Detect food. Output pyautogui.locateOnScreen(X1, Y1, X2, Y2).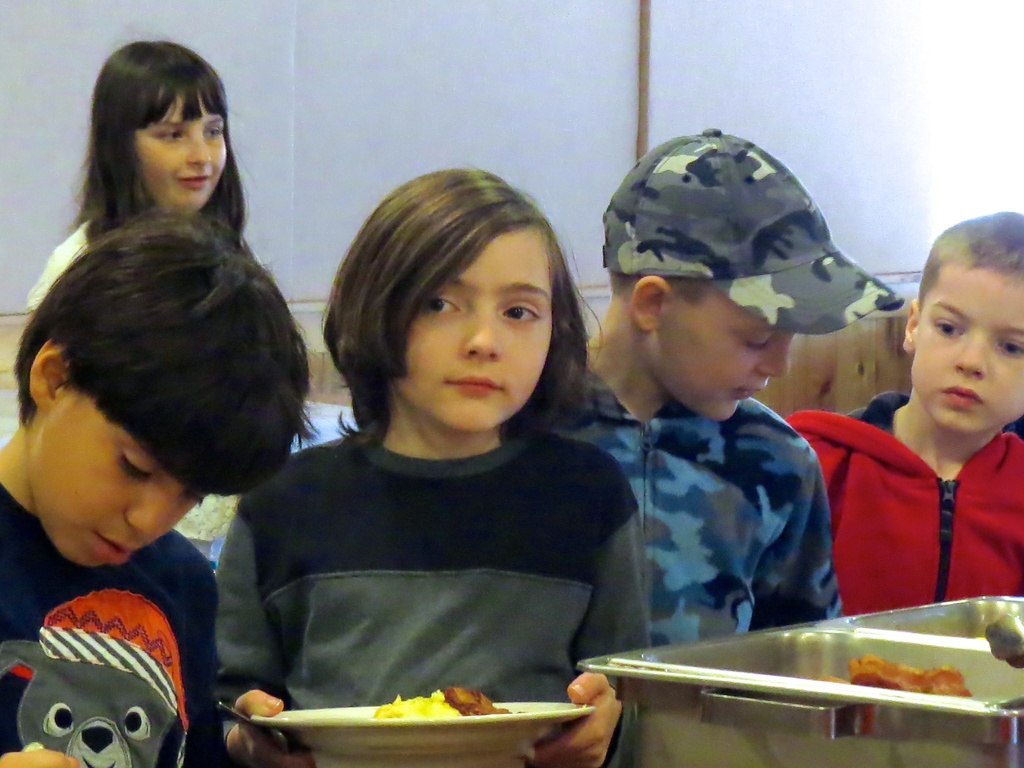
pyautogui.locateOnScreen(843, 653, 979, 697).
